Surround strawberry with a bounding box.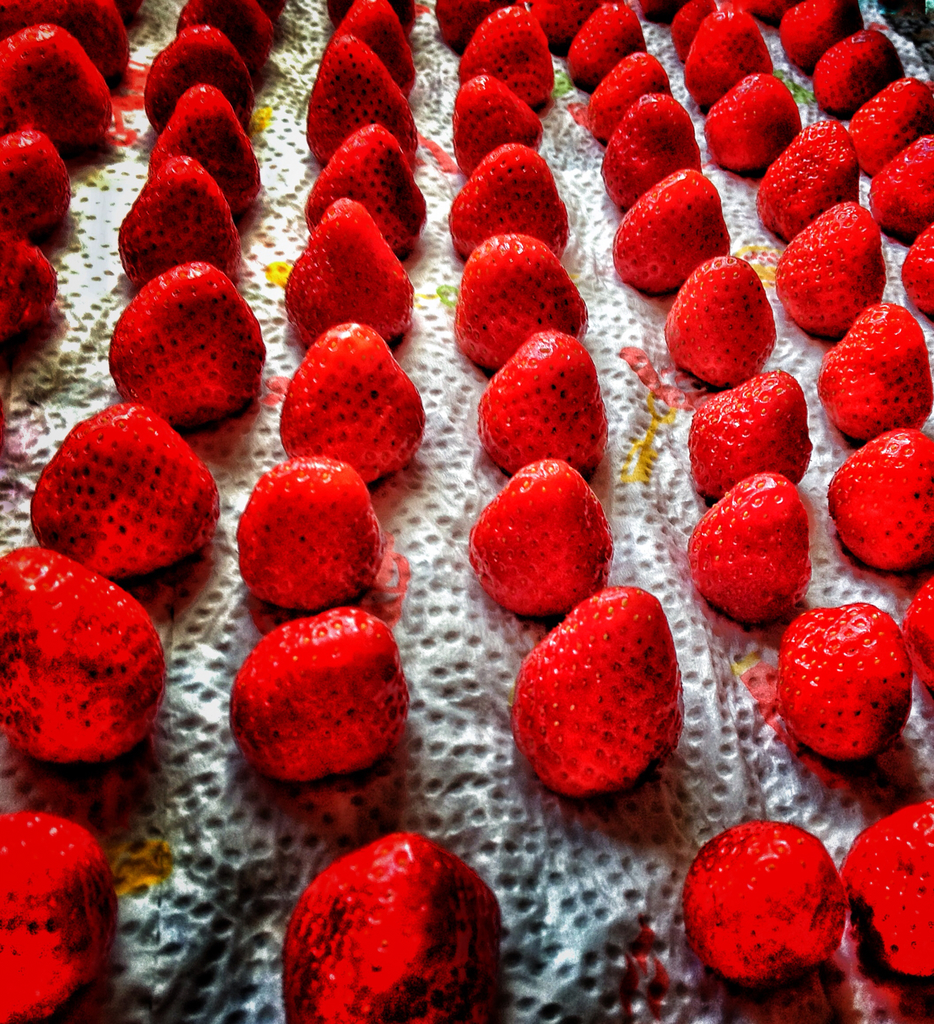
box(300, 33, 419, 168).
